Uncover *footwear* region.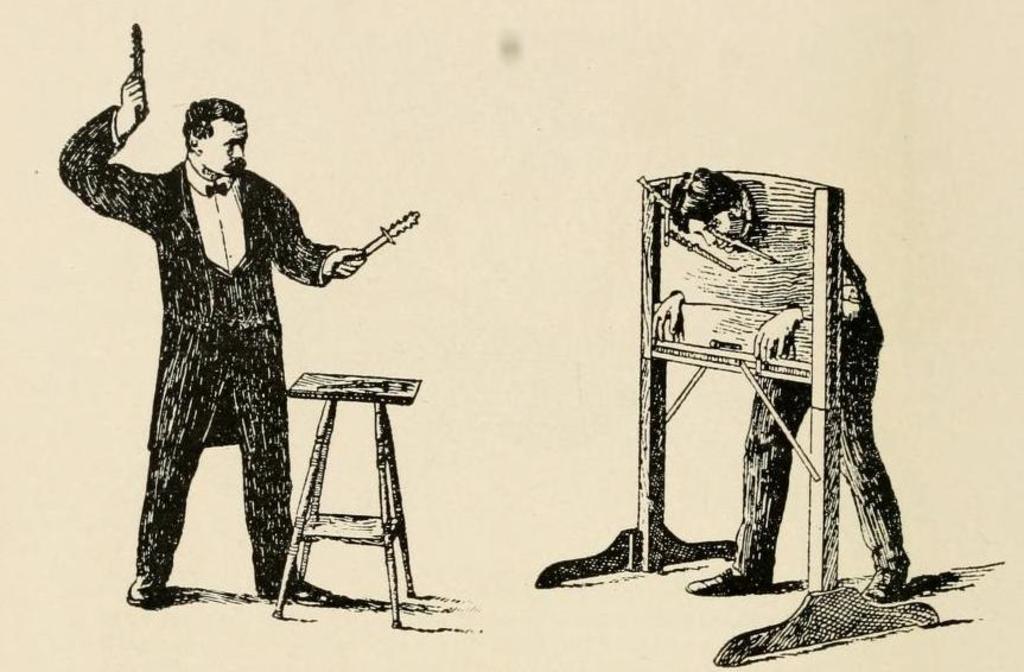
Uncovered: [683, 565, 770, 604].
